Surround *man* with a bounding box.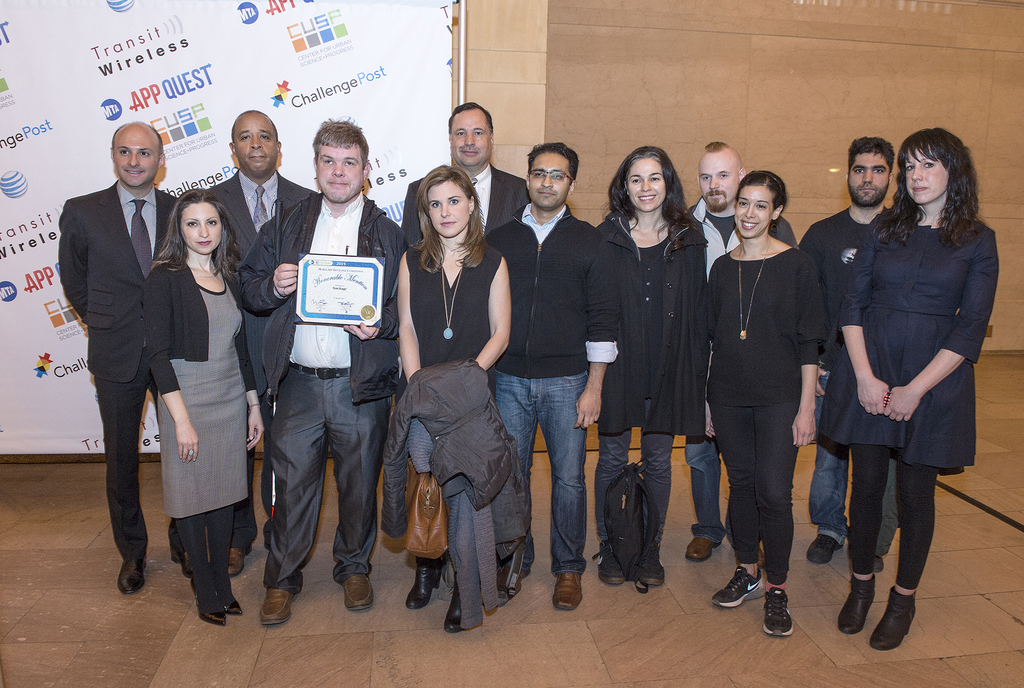
680/131/794/574.
